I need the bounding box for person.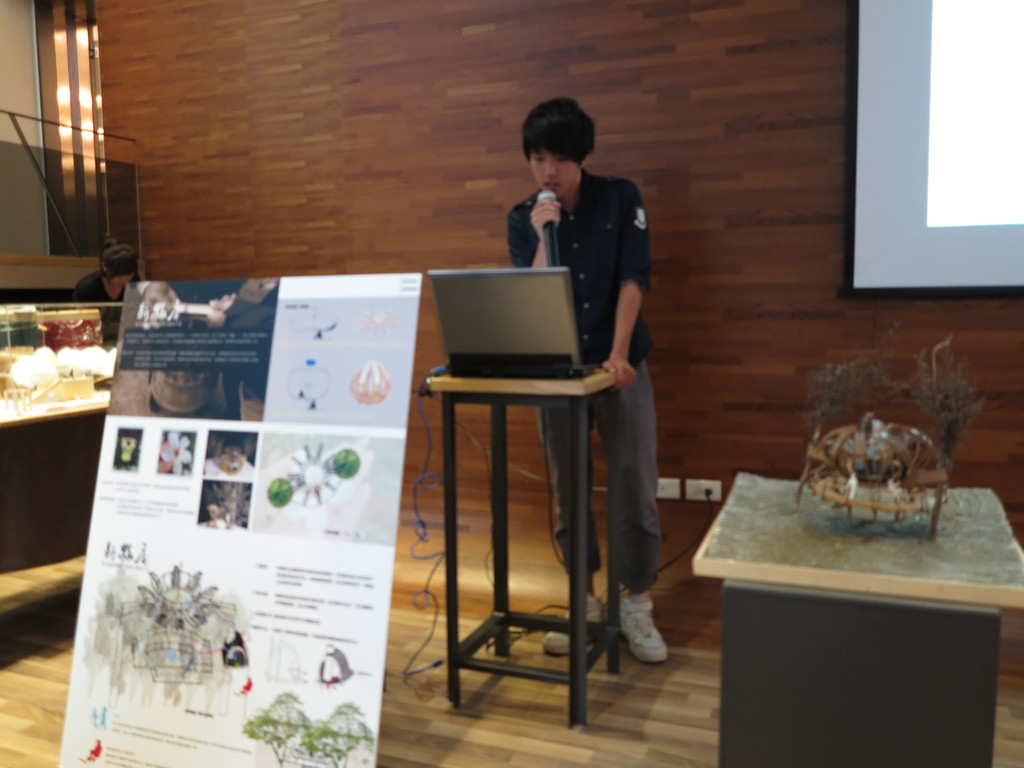
Here it is: bbox(474, 93, 660, 672).
